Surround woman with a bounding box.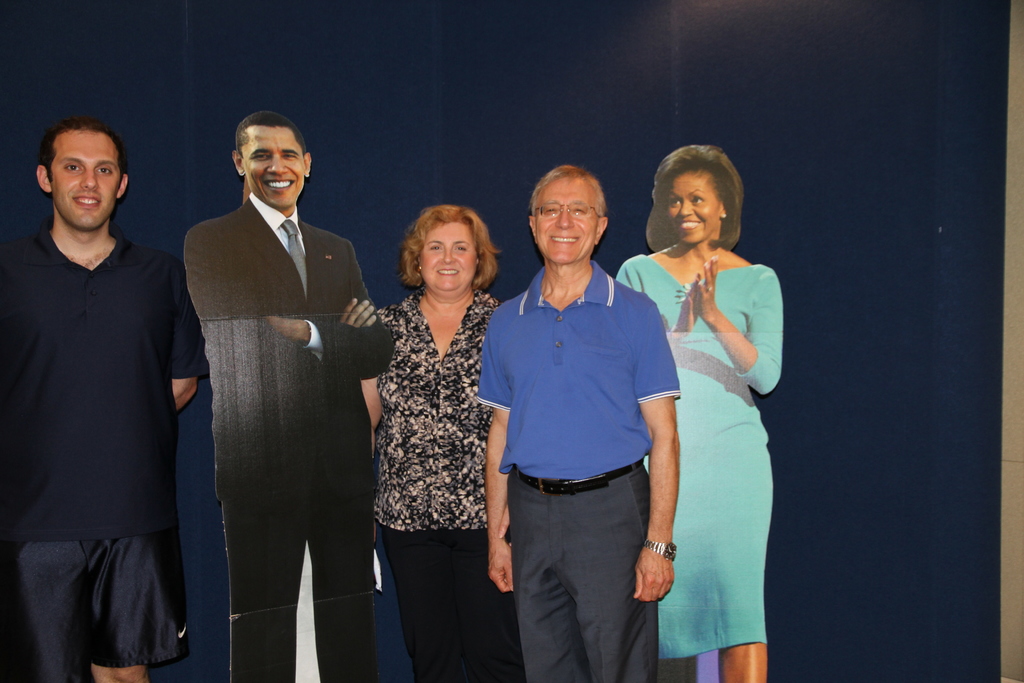
<region>354, 197, 520, 682</region>.
